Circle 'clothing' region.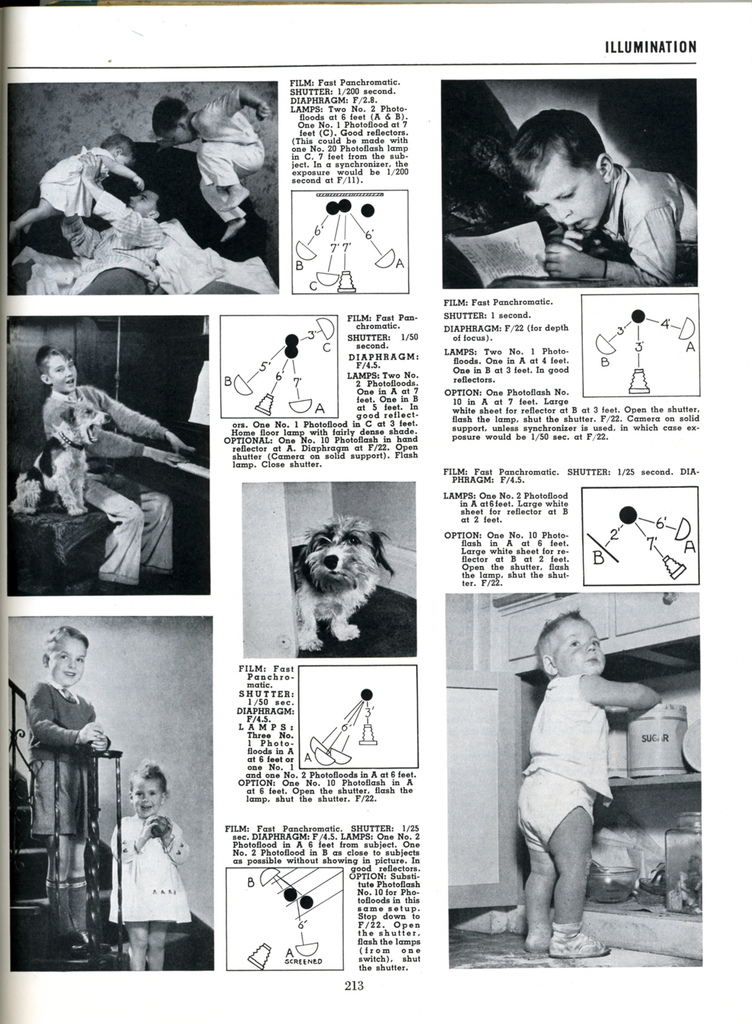
Region: x1=202 y1=111 x2=254 y2=225.
